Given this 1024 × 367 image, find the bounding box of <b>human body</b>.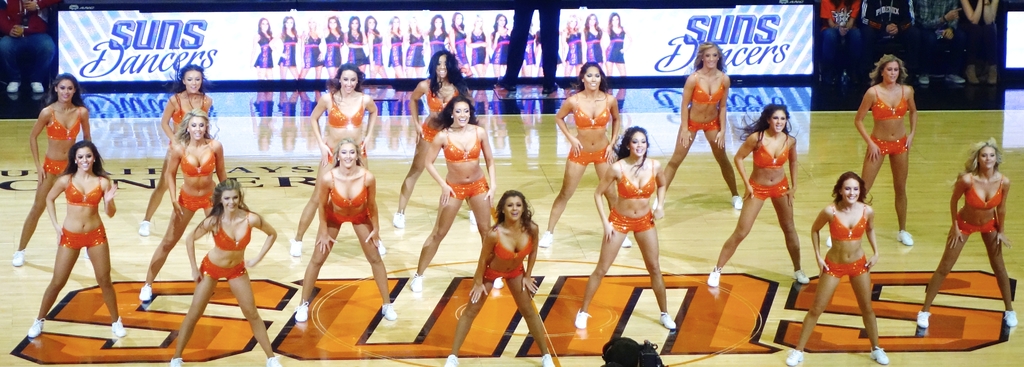
(x1=20, y1=142, x2=123, y2=330).
